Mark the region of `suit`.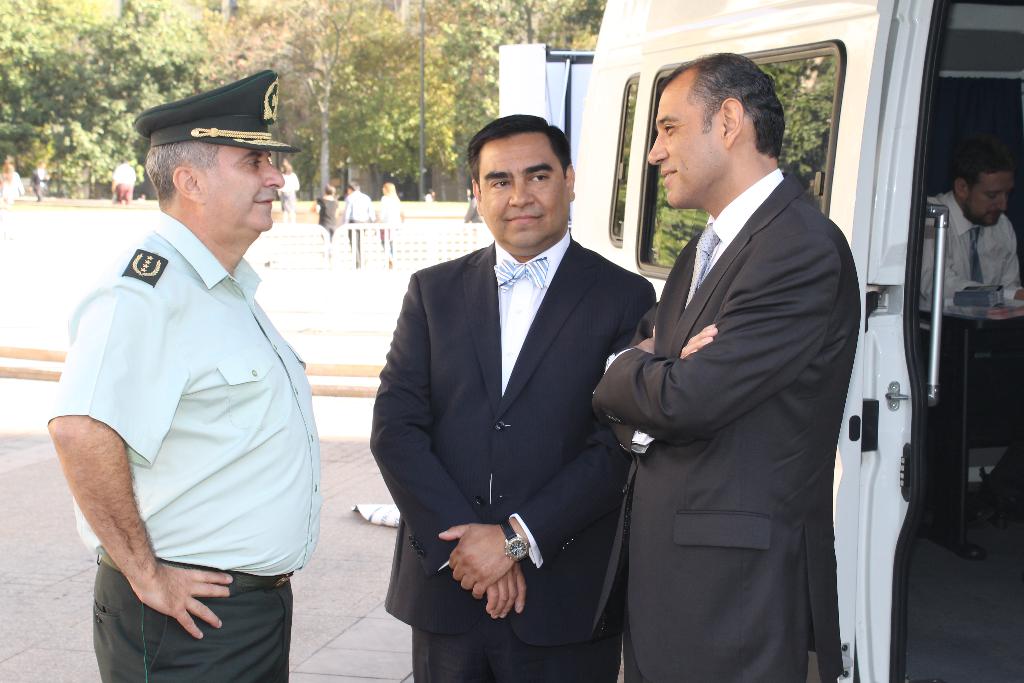
Region: <box>366,227,657,682</box>.
